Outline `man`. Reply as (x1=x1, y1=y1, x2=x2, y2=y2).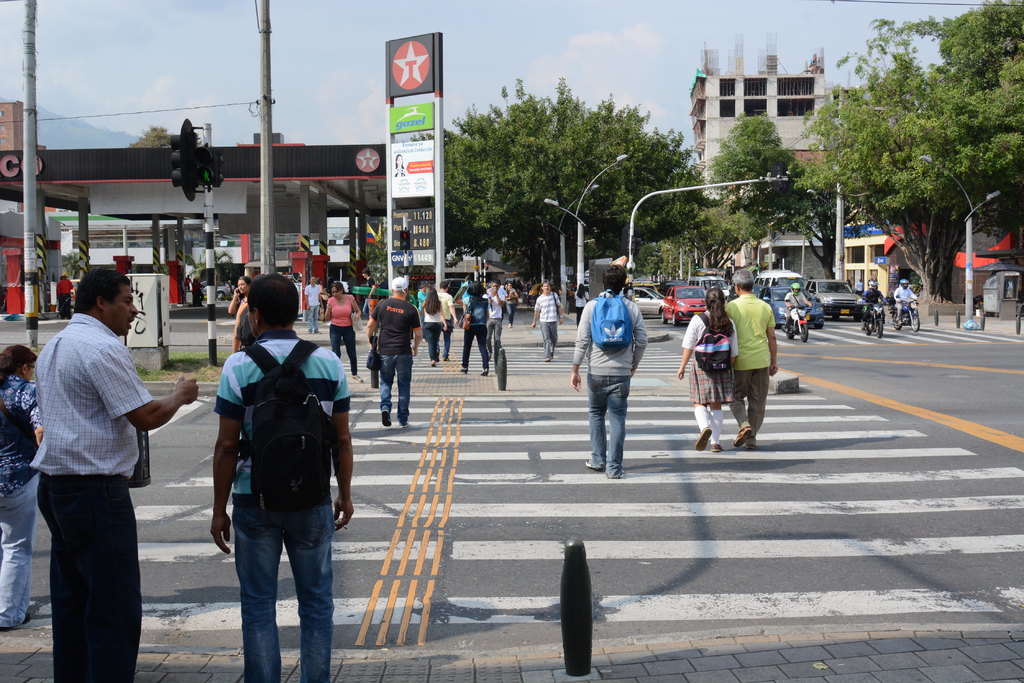
(x1=303, y1=275, x2=321, y2=332).
